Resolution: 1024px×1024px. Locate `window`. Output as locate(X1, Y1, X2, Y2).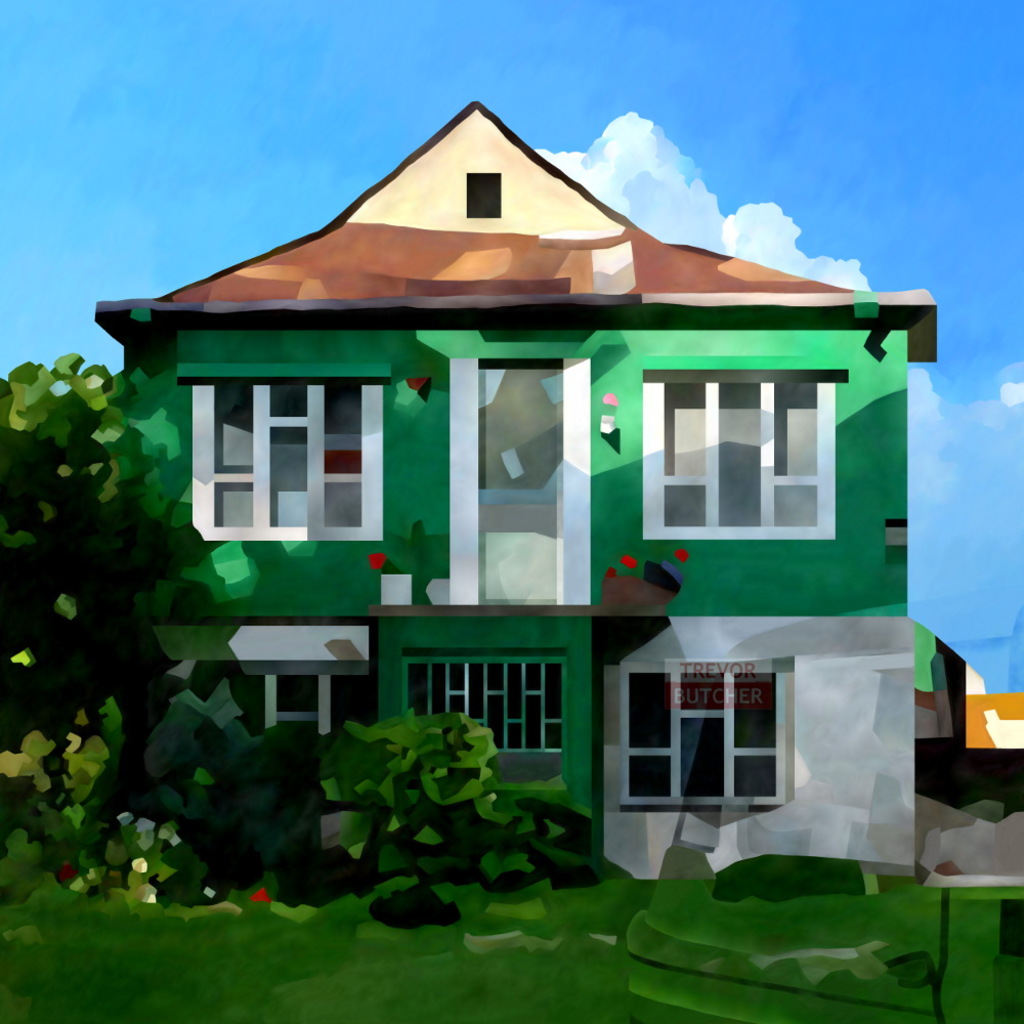
locate(656, 341, 851, 558).
